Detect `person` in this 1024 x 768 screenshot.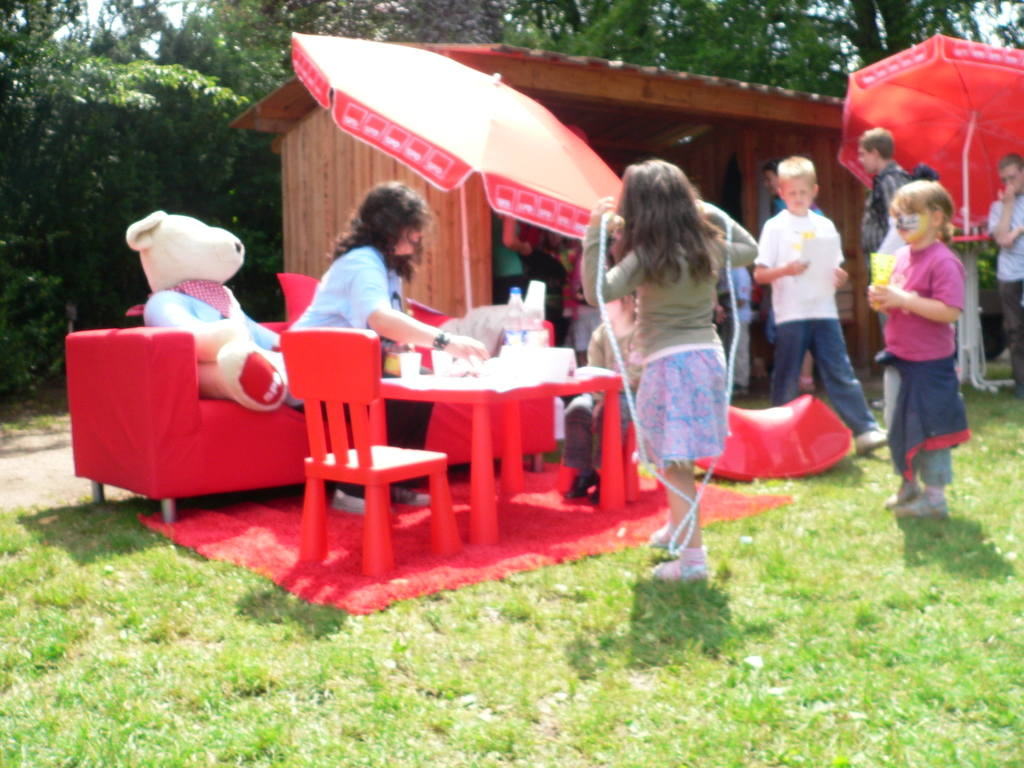
Detection: x1=985, y1=147, x2=1023, y2=390.
